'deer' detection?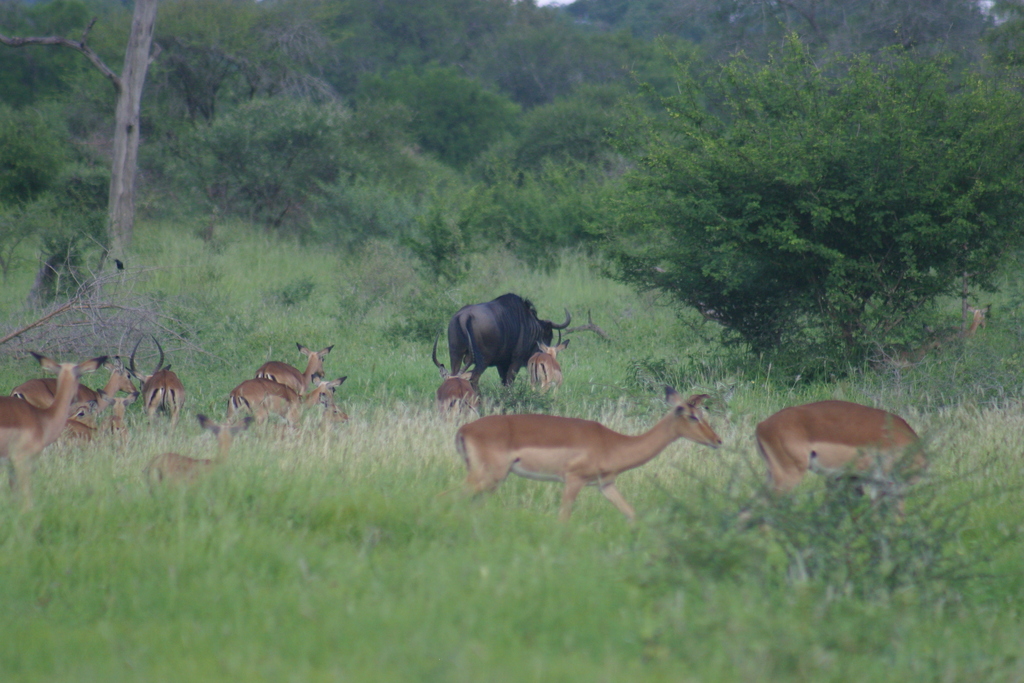
bbox(255, 347, 334, 391)
